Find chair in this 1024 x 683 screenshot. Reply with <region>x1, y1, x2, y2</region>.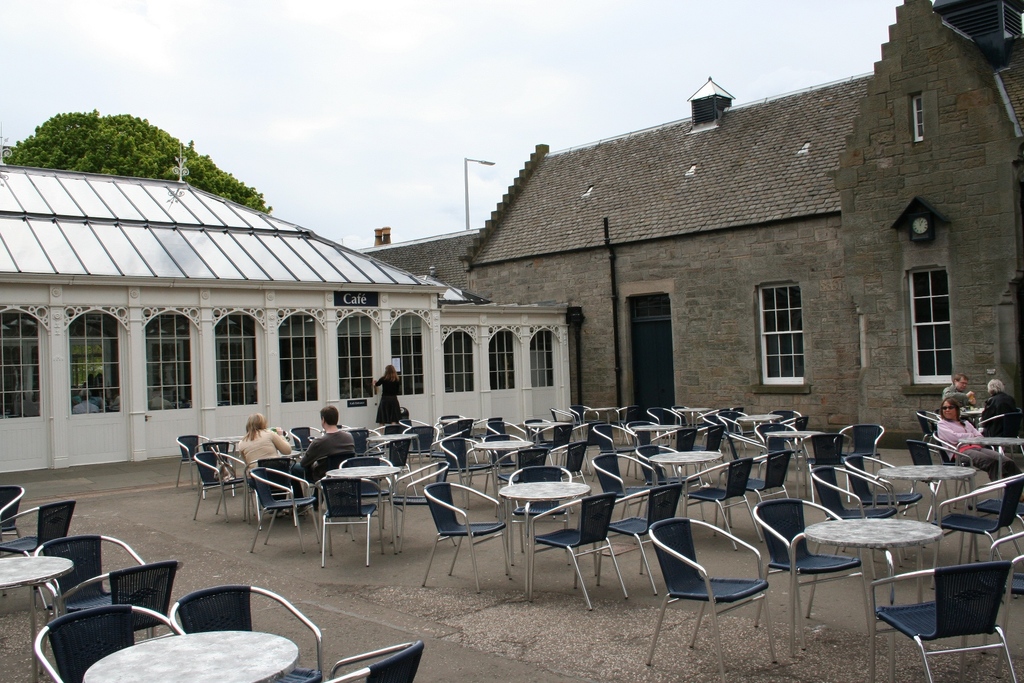
<region>372, 422, 404, 445</region>.
